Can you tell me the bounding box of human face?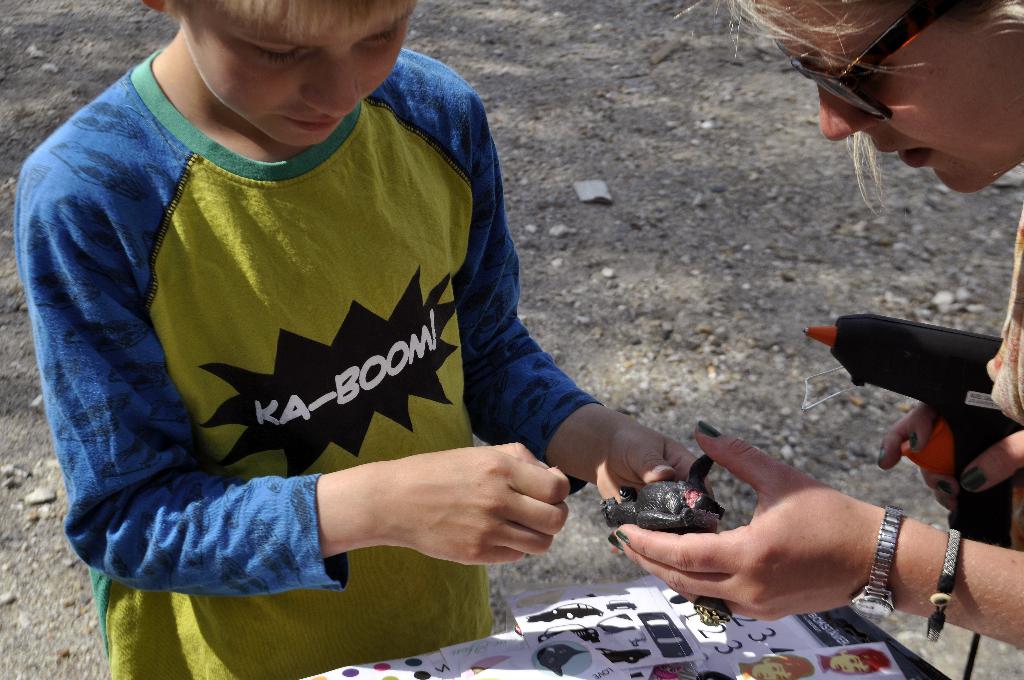
755, 0, 1023, 197.
